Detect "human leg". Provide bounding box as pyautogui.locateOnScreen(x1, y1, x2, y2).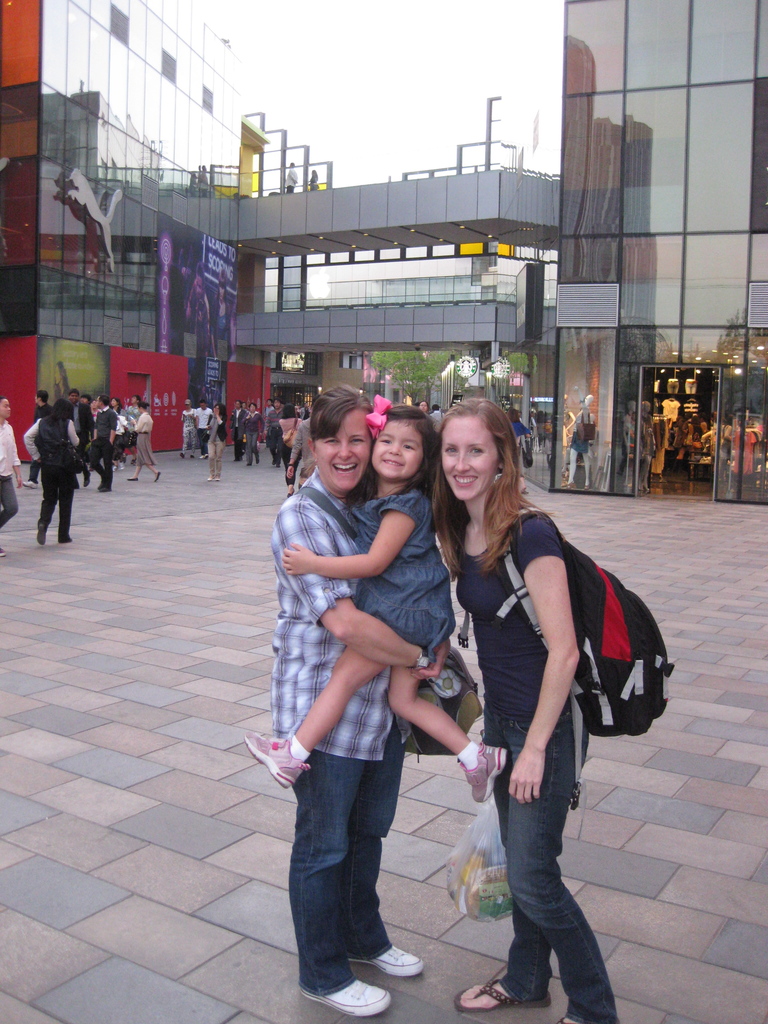
pyautogui.locateOnScreen(128, 465, 147, 484).
